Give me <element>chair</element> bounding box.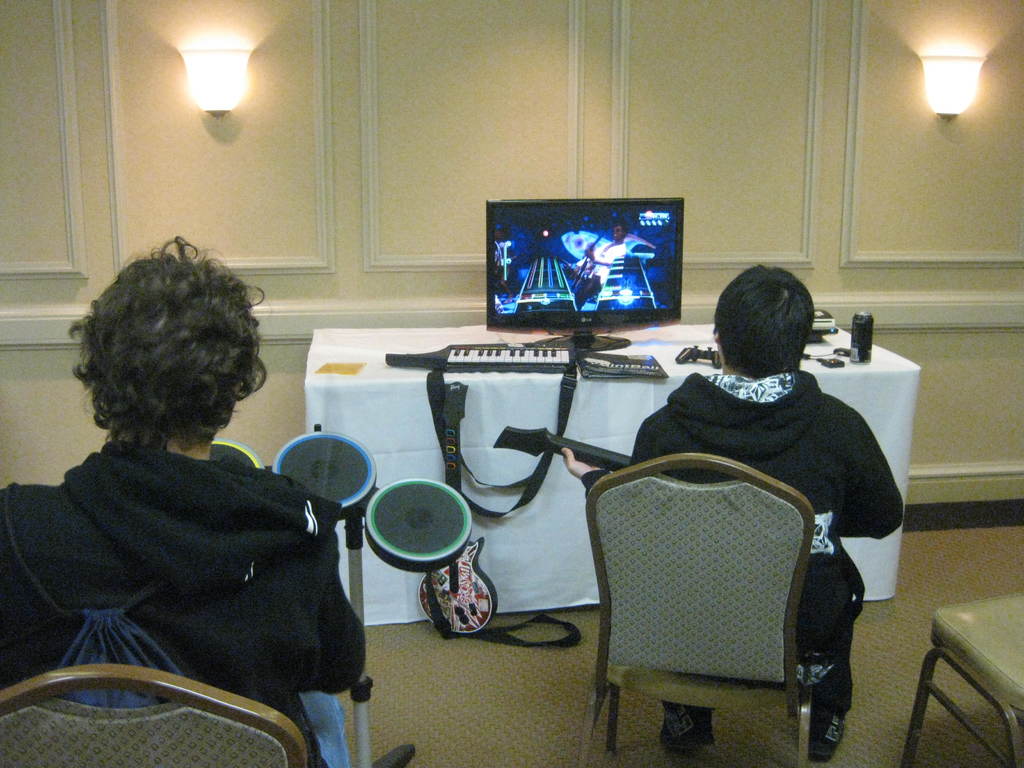
573/454/804/765.
